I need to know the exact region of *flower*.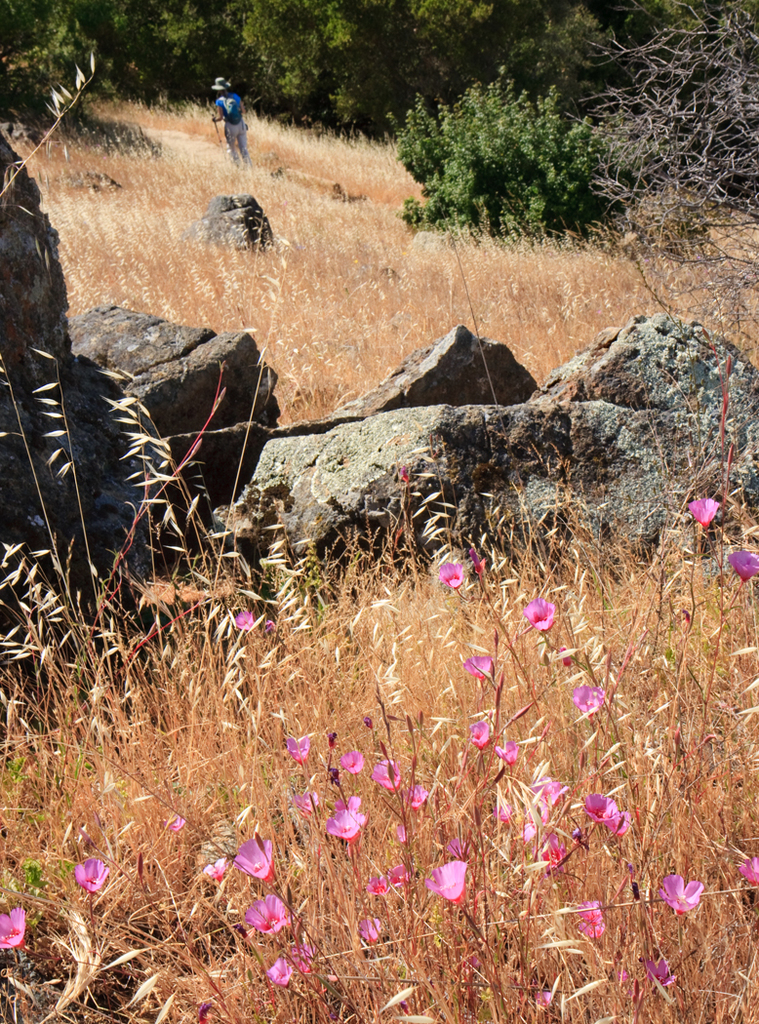
Region: crop(342, 739, 364, 778).
